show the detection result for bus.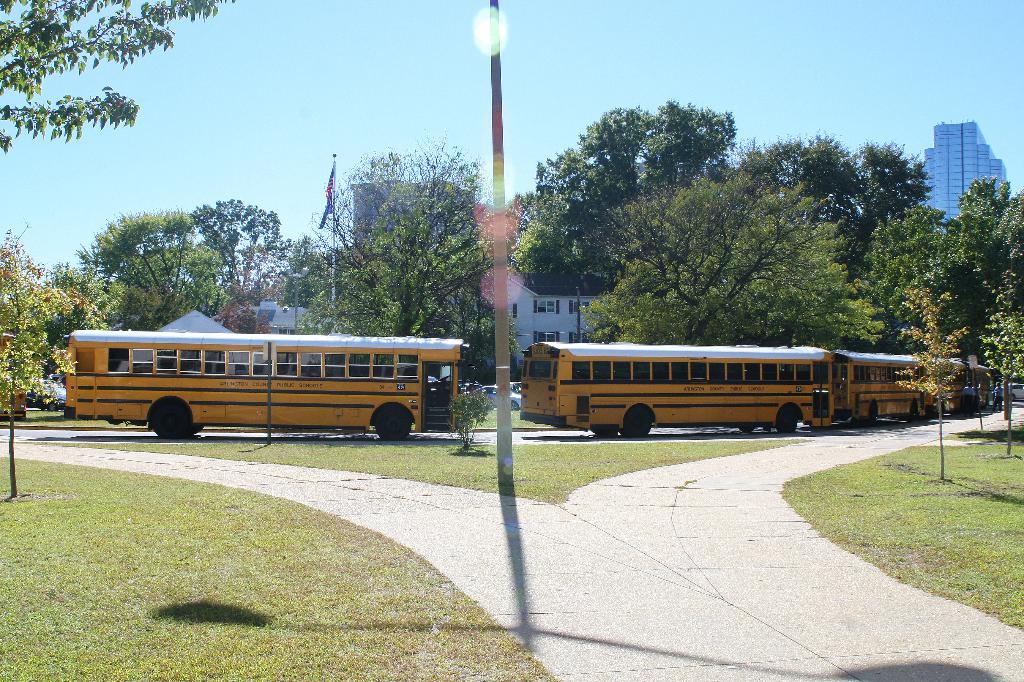
Rect(967, 363, 986, 414).
